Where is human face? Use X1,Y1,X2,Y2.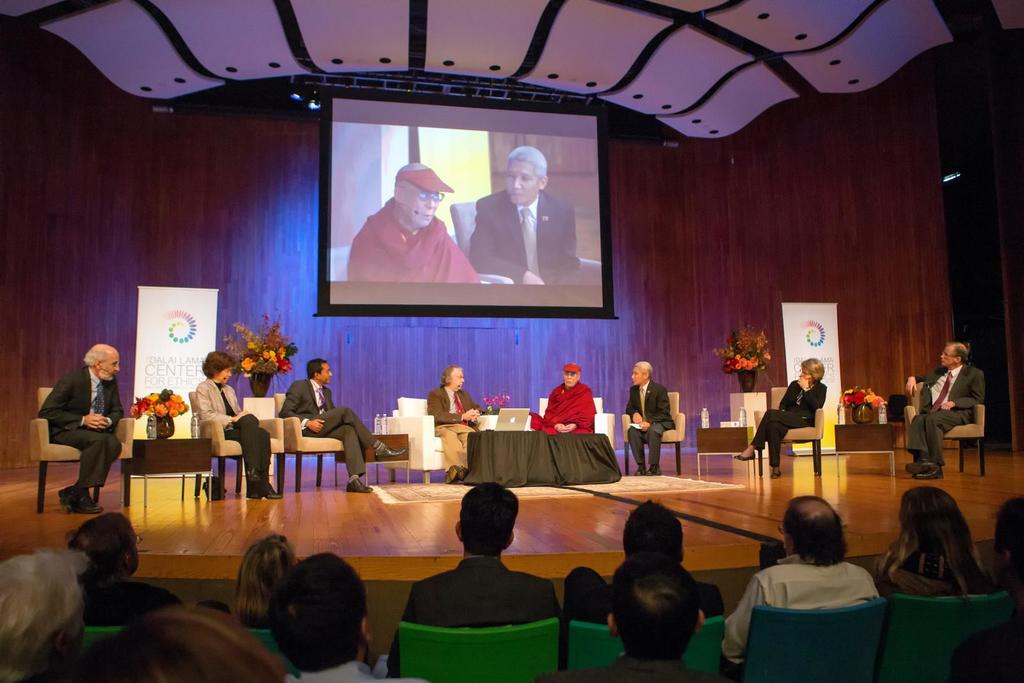
780,524,790,558.
